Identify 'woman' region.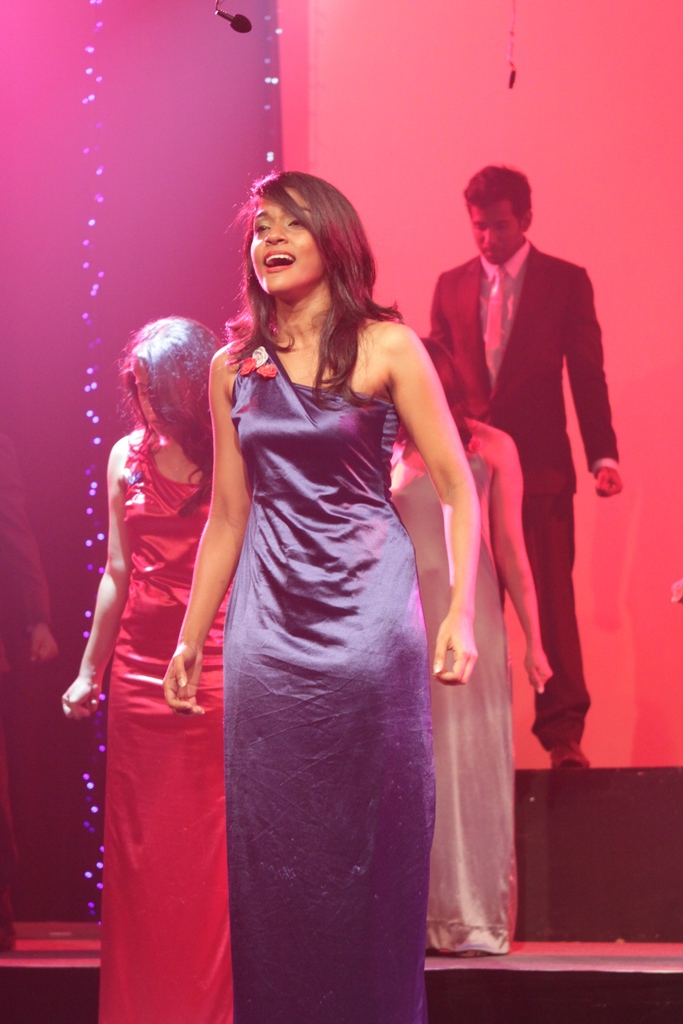
Region: box=[383, 319, 565, 968].
